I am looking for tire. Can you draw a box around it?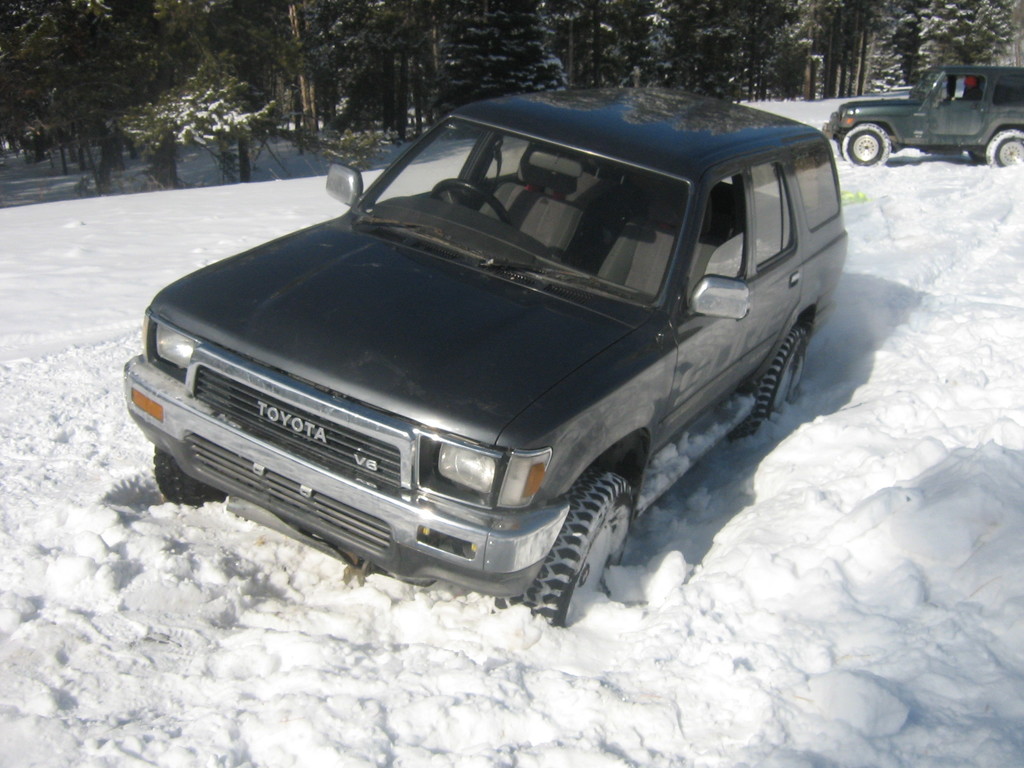
Sure, the bounding box is <region>983, 131, 1023, 166</region>.
